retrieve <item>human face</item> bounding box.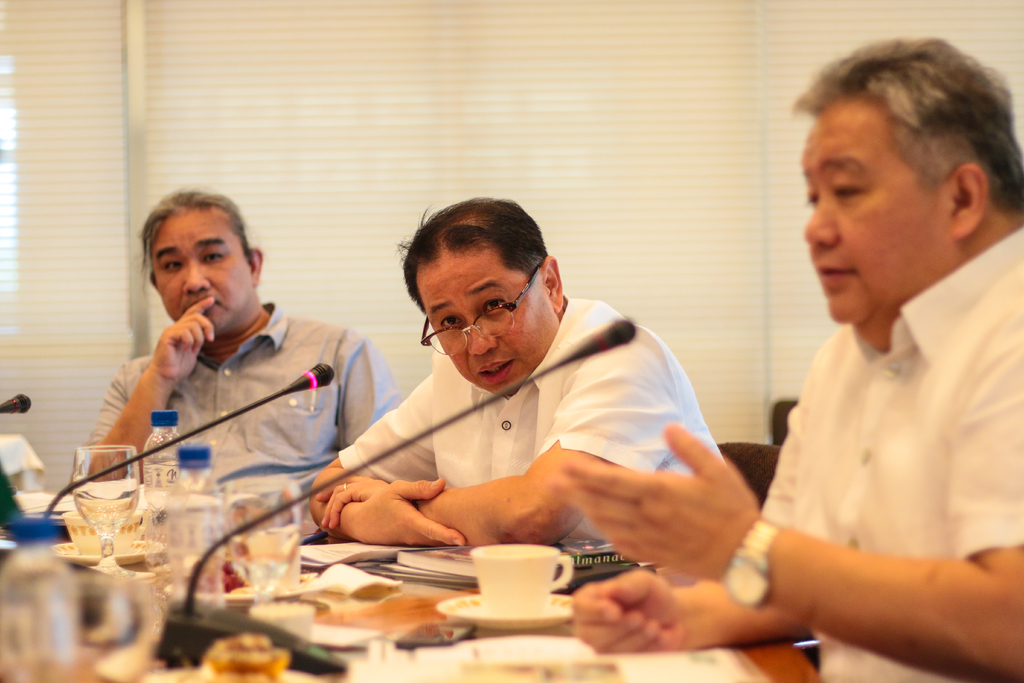
Bounding box: (803, 103, 934, 327).
